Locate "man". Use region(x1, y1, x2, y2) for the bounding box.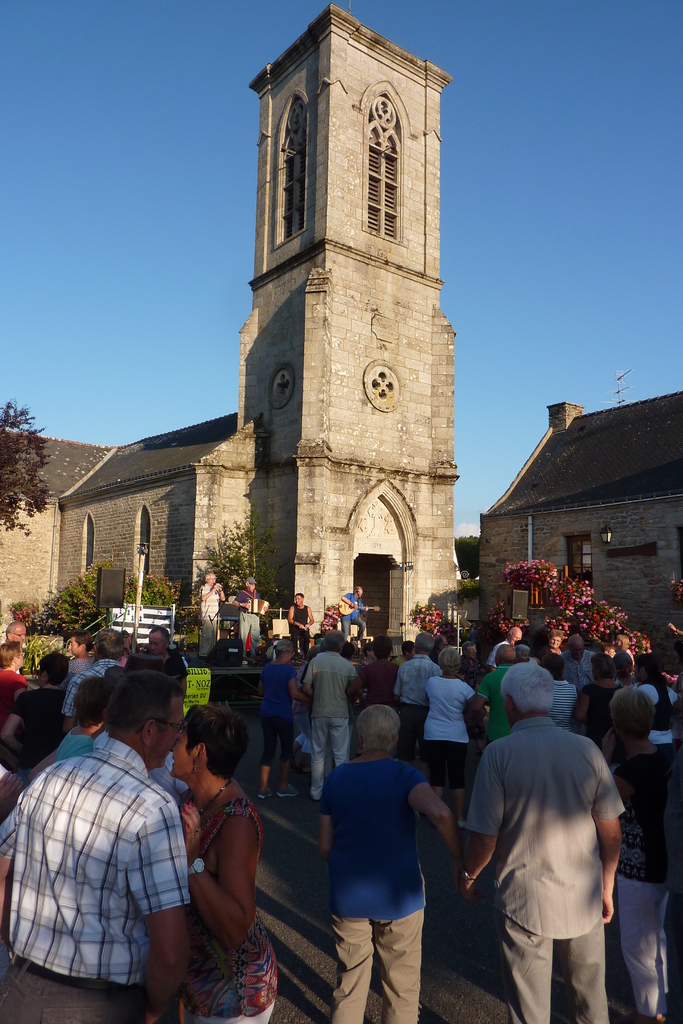
region(0, 618, 22, 670).
